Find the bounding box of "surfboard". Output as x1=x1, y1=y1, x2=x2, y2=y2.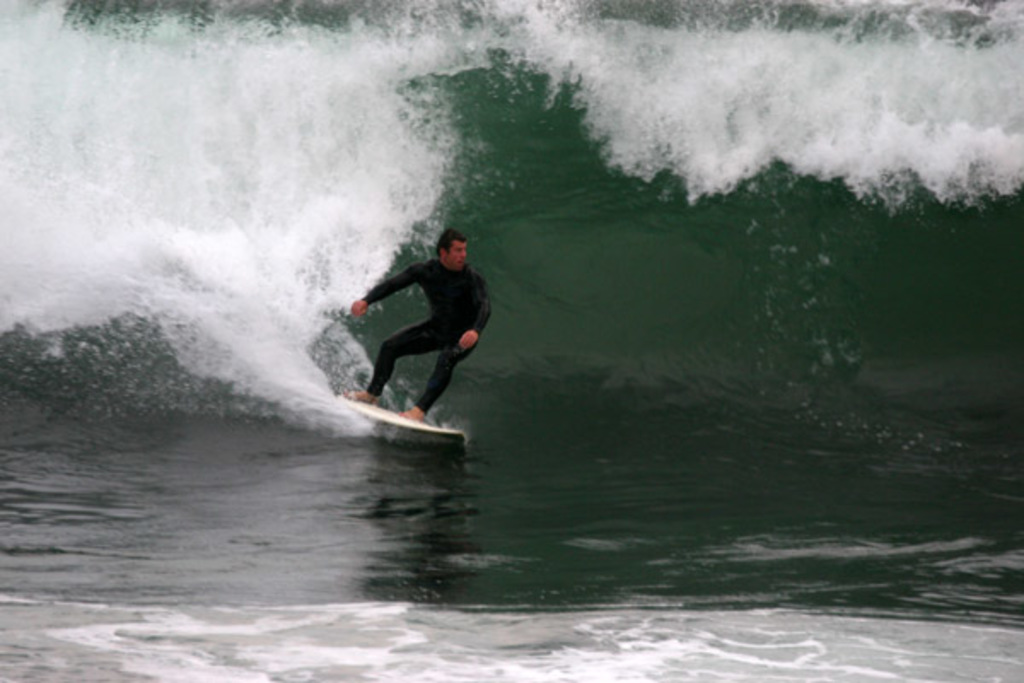
x1=340, y1=389, x2=466, y2=449.
